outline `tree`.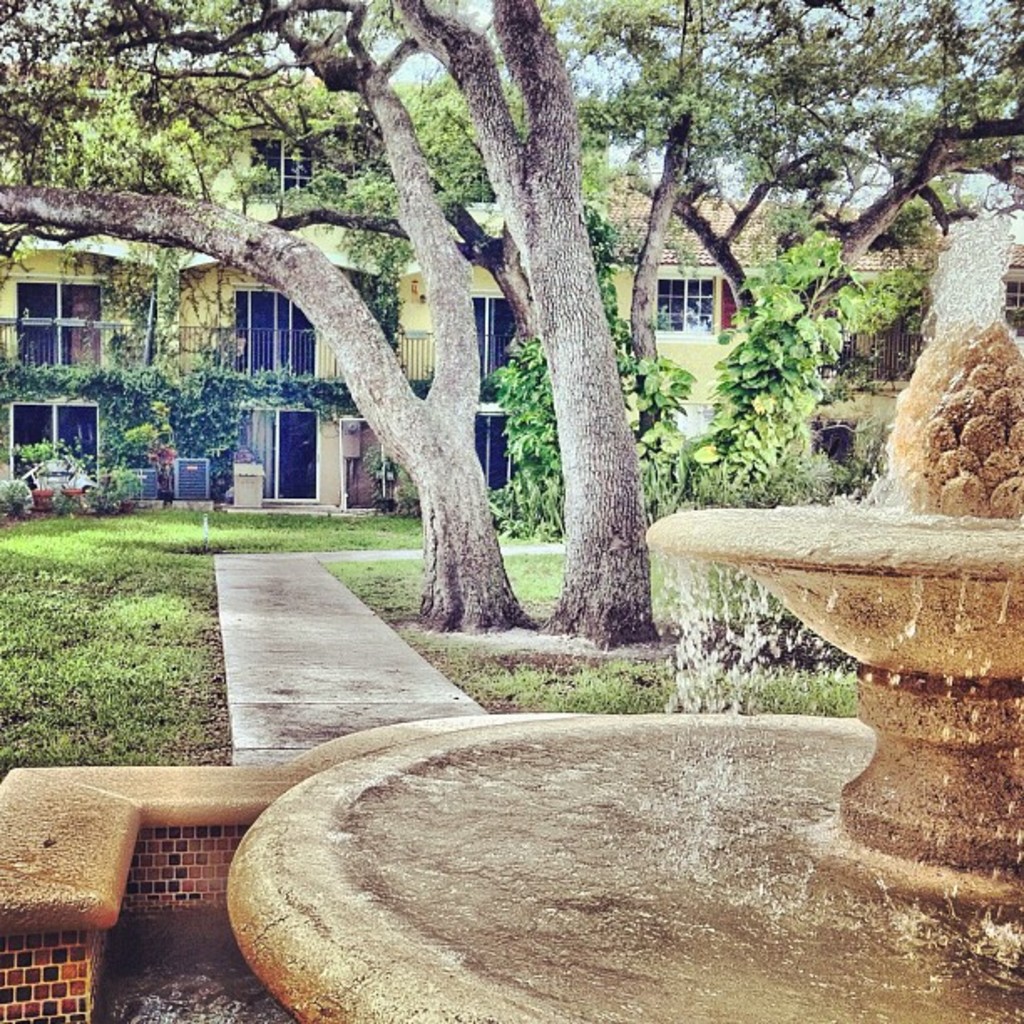
Outline: [254,0,708,649].
